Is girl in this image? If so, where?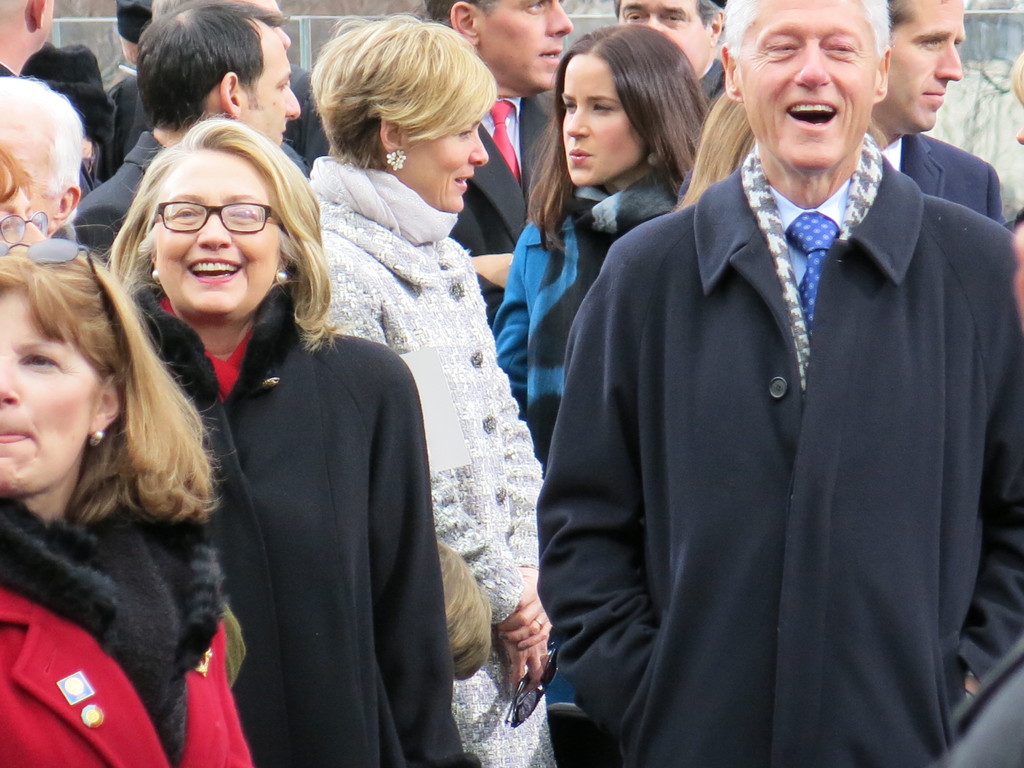
Yes, at box=[491, 26, 708, 767].
